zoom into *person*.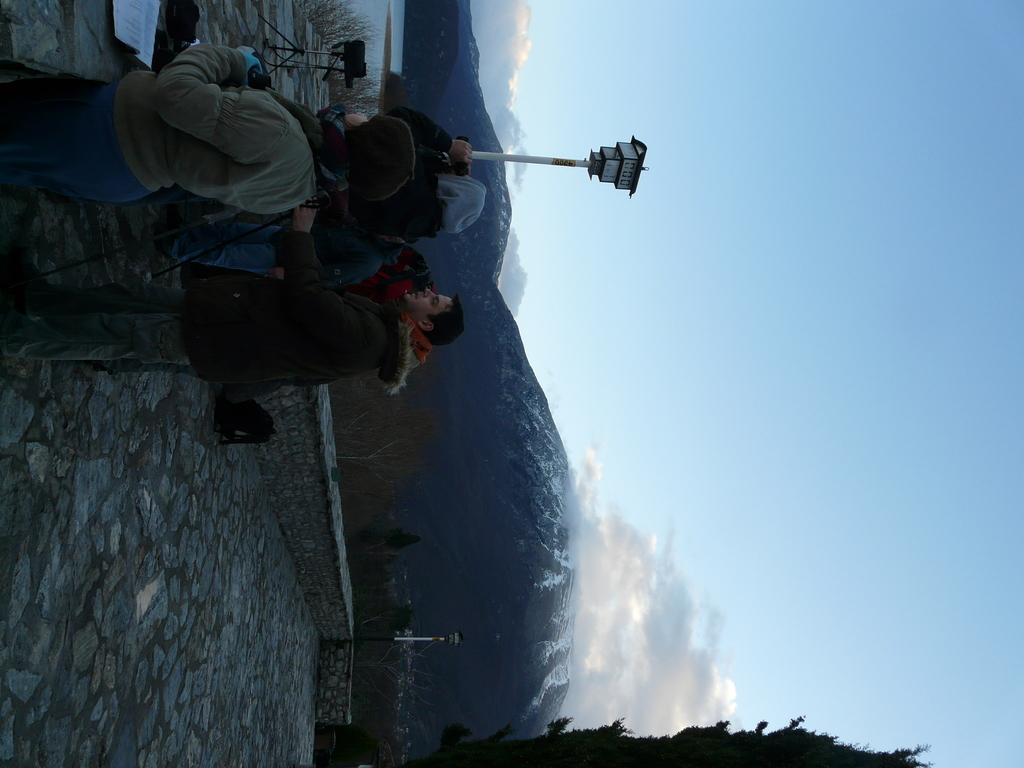
Zoom target: locate(0, 196, 471, 405).
